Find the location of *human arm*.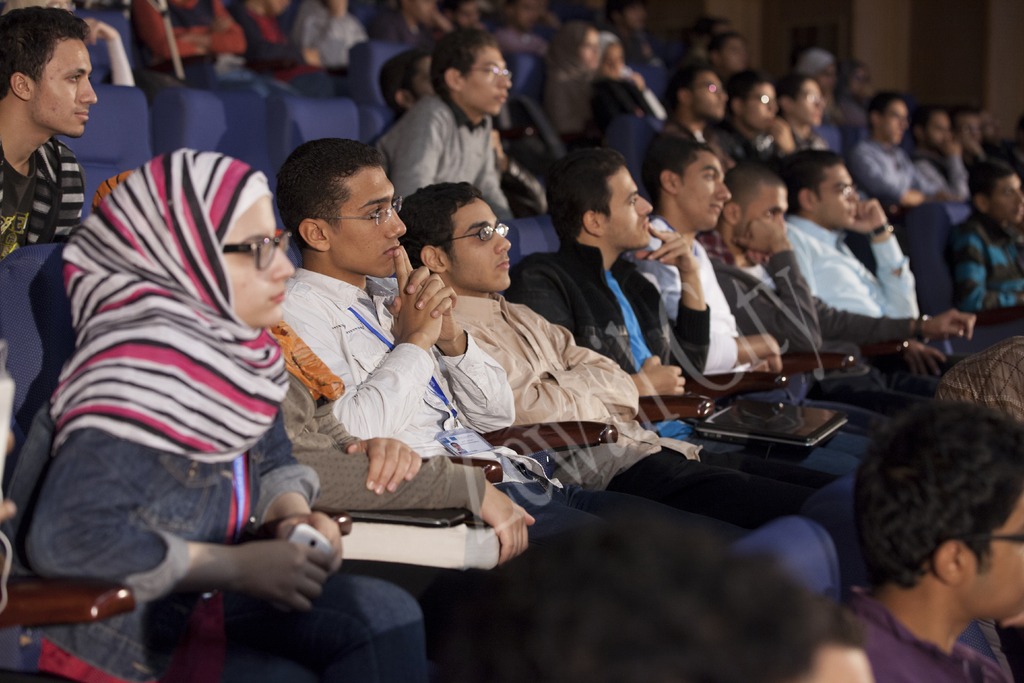
Location: region(843, 333, 952, 389).
